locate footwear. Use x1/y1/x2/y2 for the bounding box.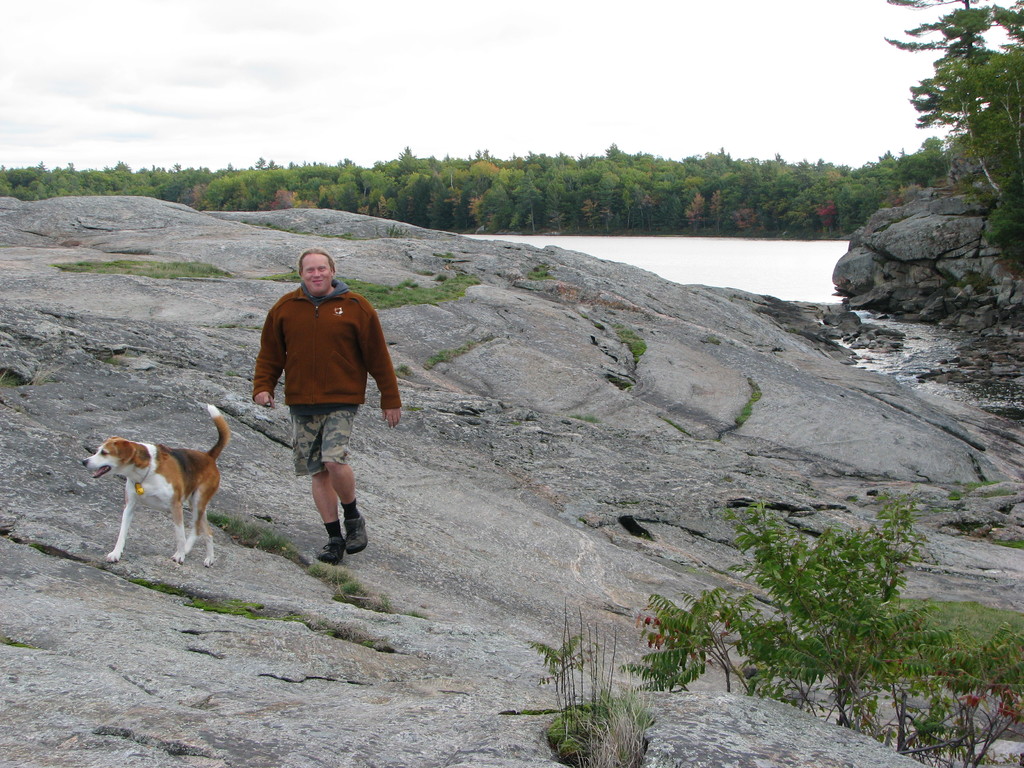
317/533/348/564.
